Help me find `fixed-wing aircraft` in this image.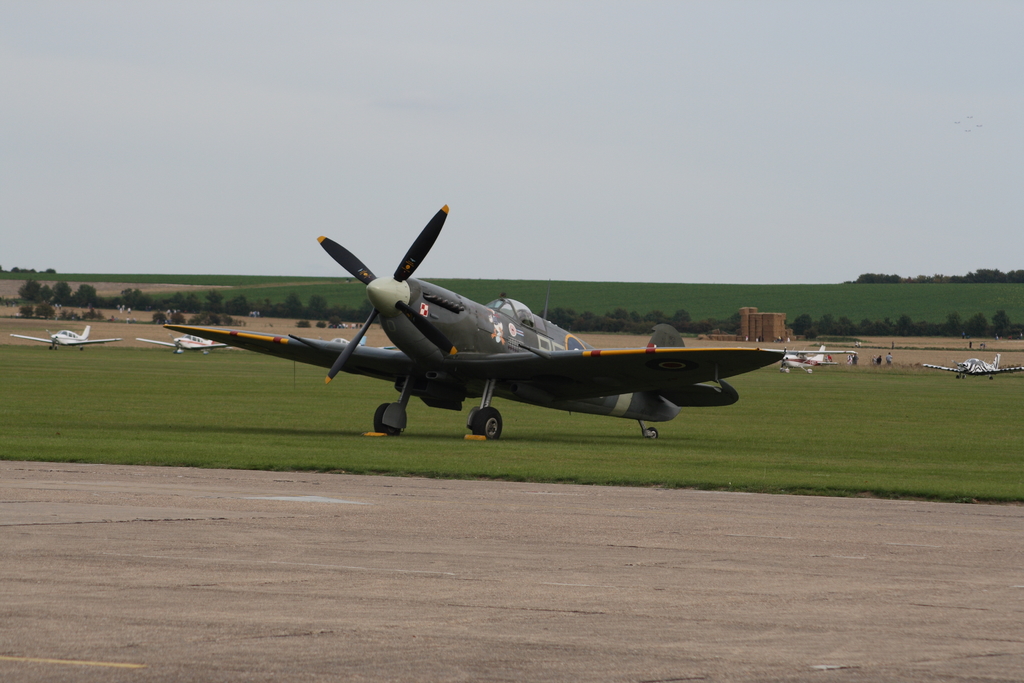
Found it: rect(159, 199, 788, 441).
